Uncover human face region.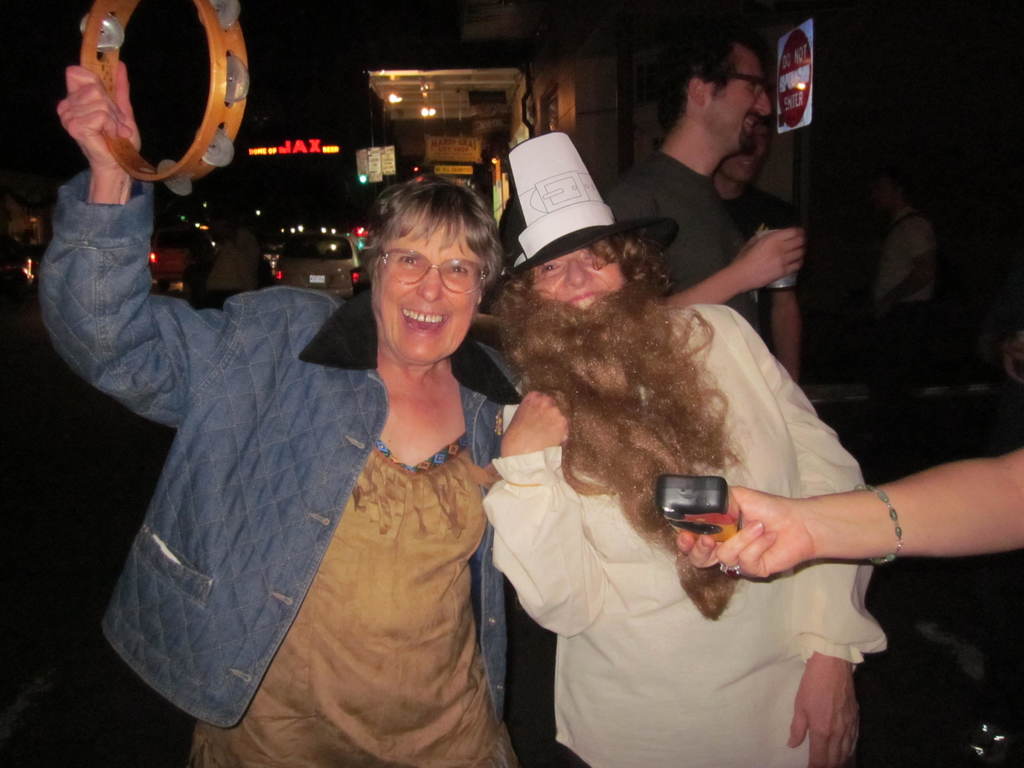
Uncovered: (x1=720, y1=127, x2=761, y2=182).
